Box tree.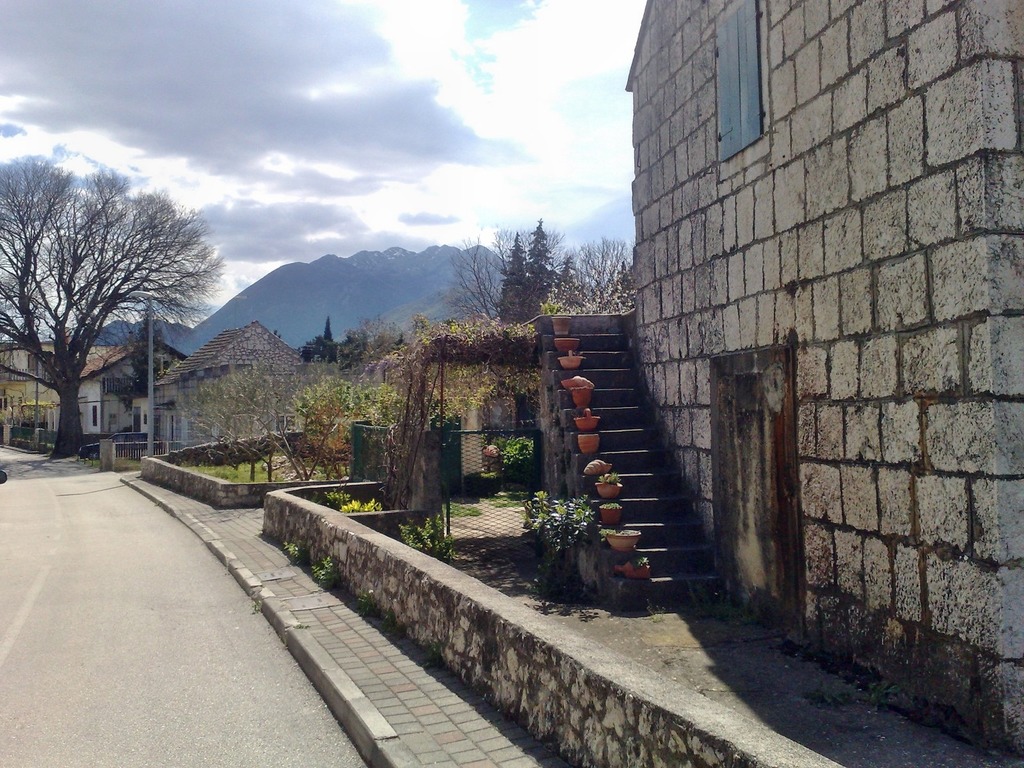
l=182, t=369, r=280, b=493.
